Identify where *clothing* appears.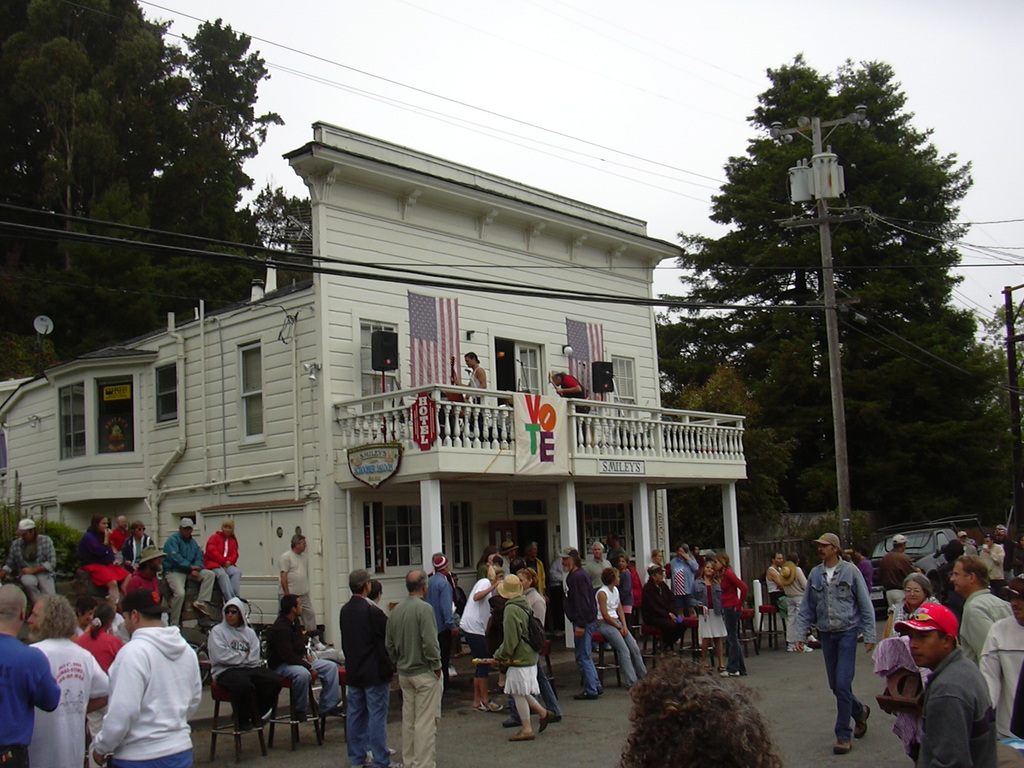
Appears at [x1=200, y1=528, x2=243, y2=598].
